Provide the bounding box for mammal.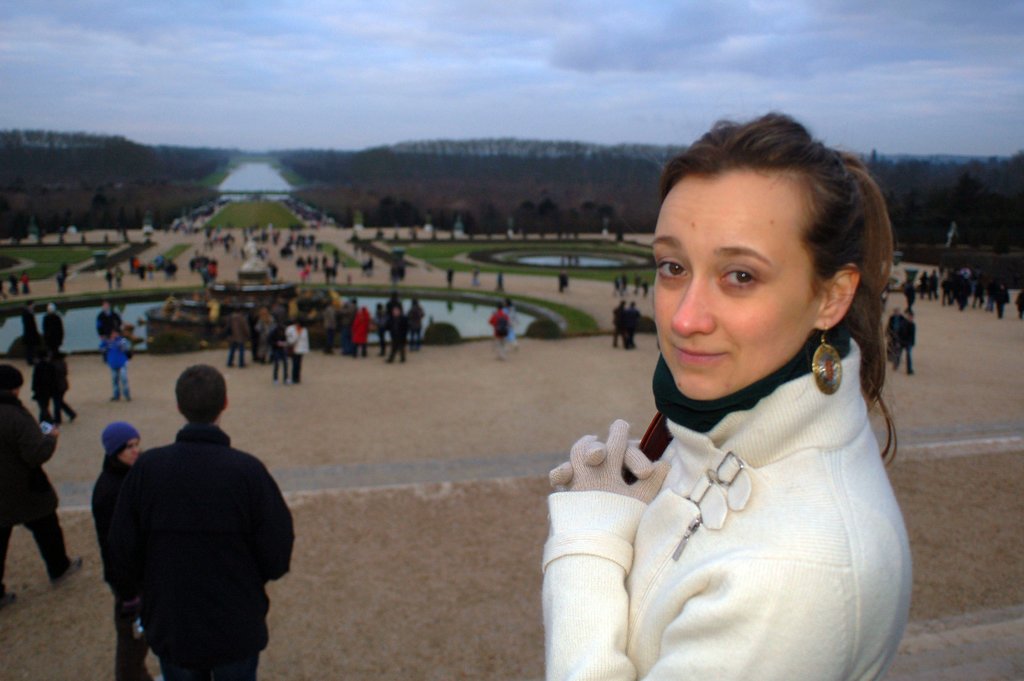
pyautogui.locateOnScreen(20, 269, 31, 294).
